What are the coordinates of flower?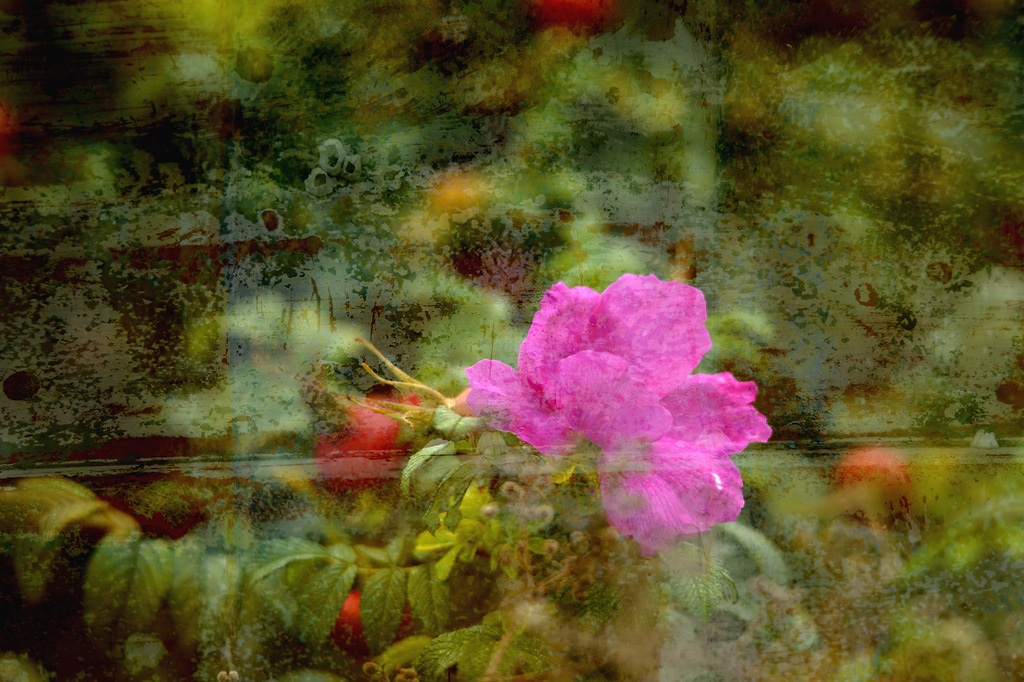
left=435, top=262, right=790, bottom=567.
